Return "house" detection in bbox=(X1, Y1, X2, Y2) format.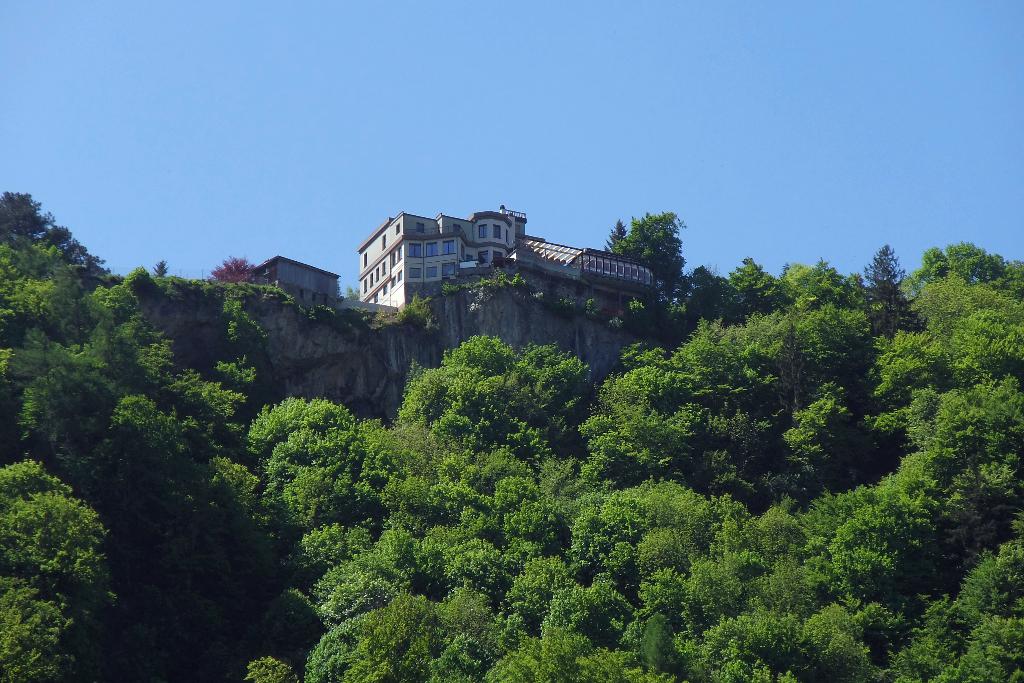
bbox=(259, 252, 338, 303).
